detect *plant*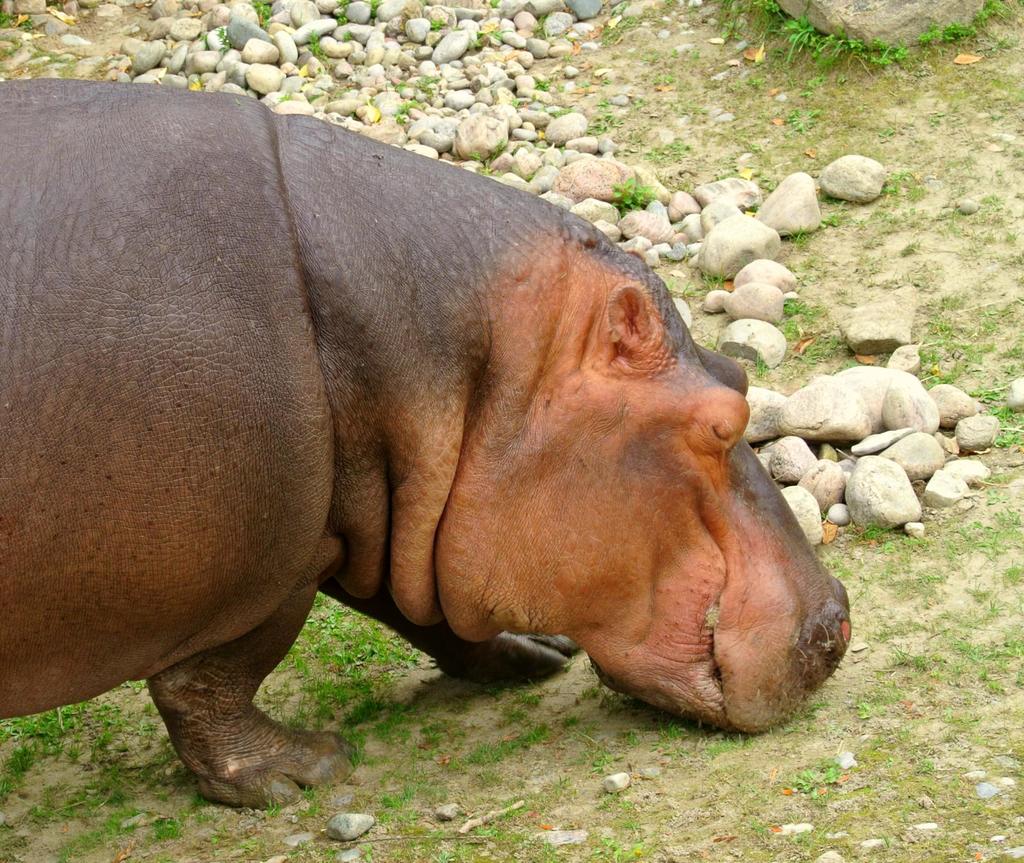
(465, 717, 550, 763)
